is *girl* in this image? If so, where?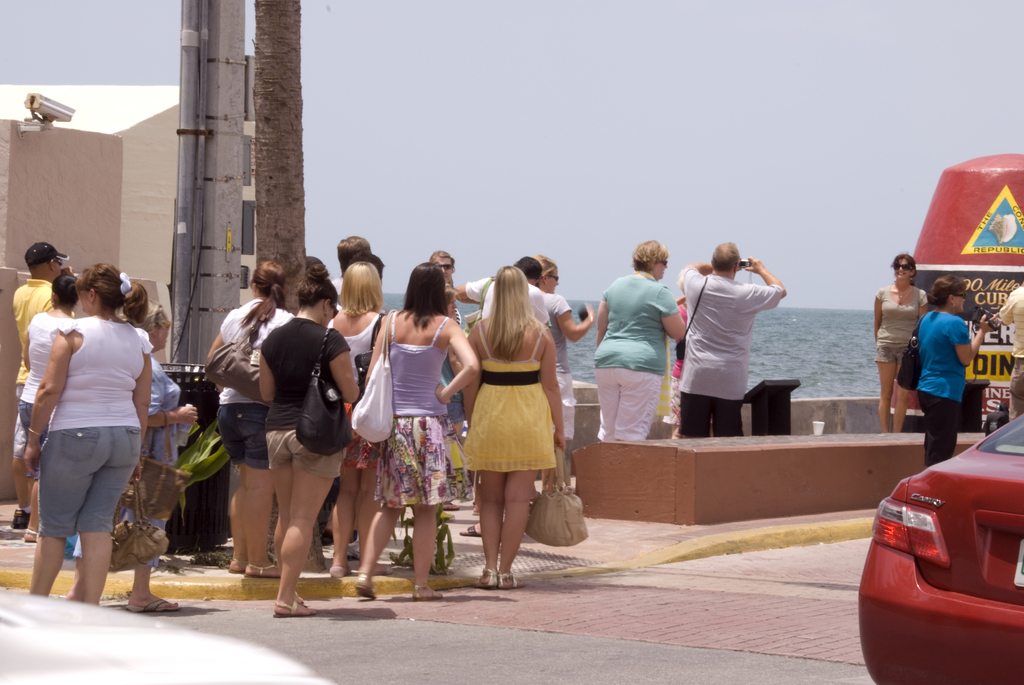
Yes, at l=202, t=256, r=301, b=576.
